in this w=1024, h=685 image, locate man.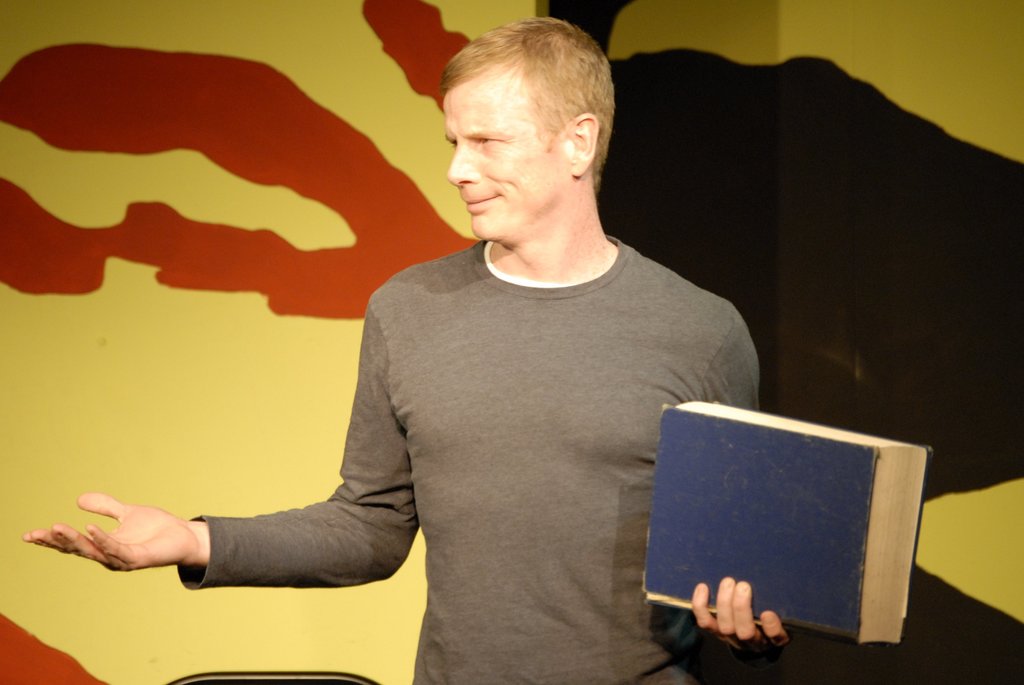
Bounding box: bbox=[22, 12, 793, 684].
